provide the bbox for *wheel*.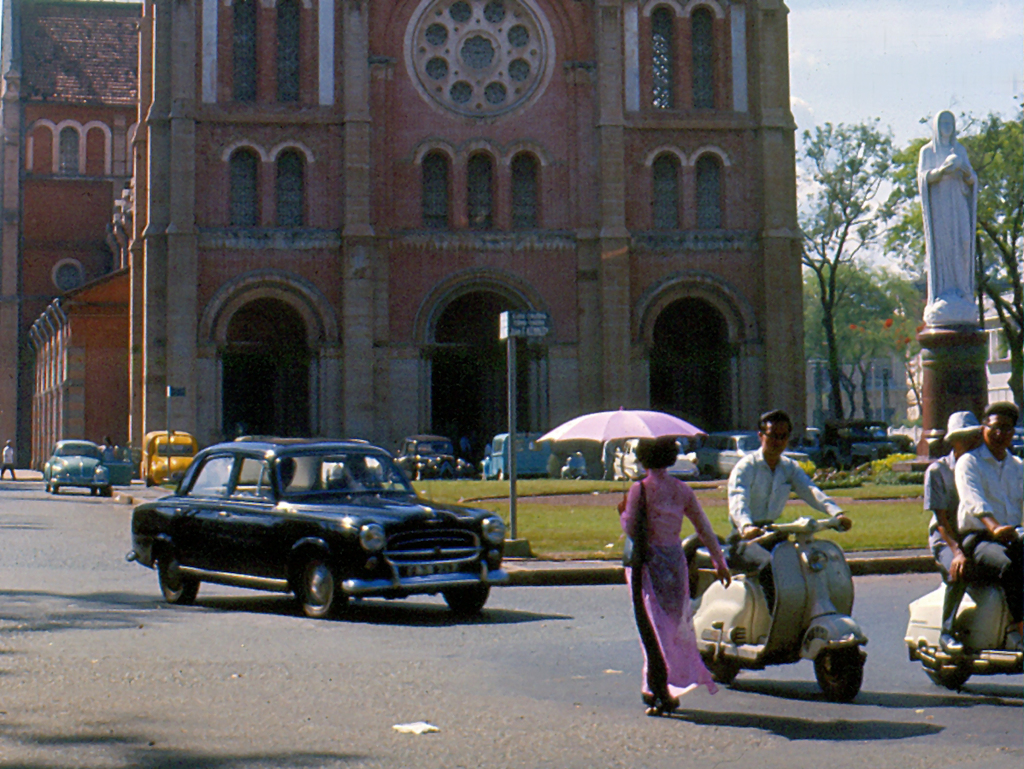
pyautogui.locateOnScreen(438, 589, 492, 608).
